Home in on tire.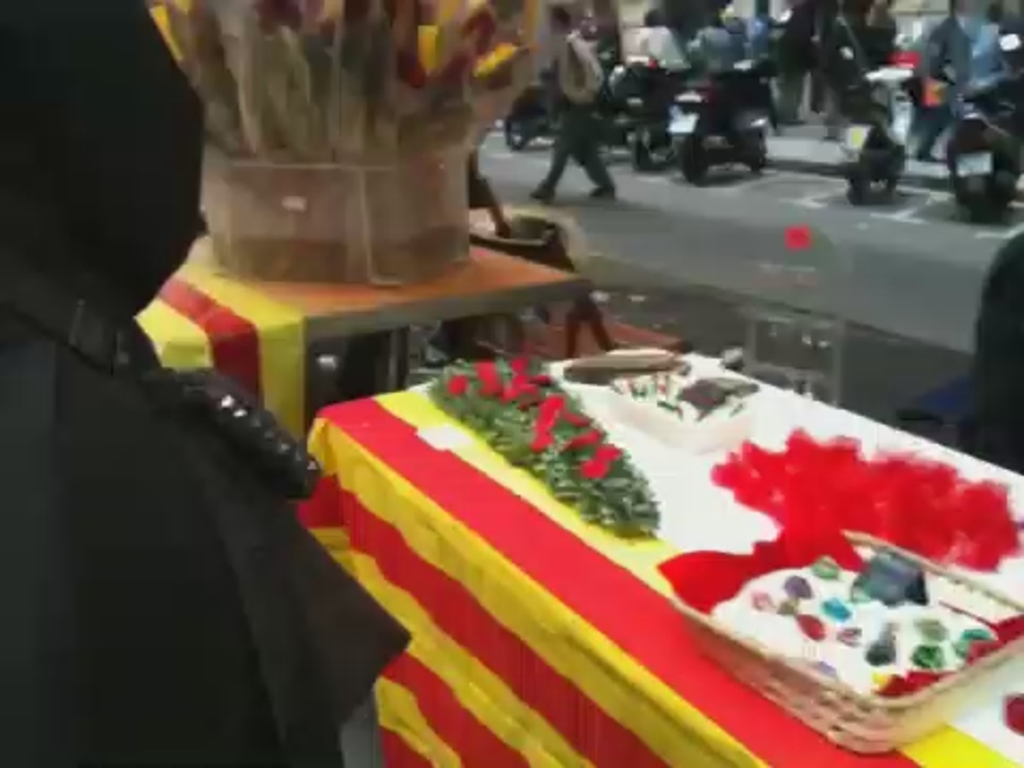
Homed in at BBox(847, 134, 898, 205).
